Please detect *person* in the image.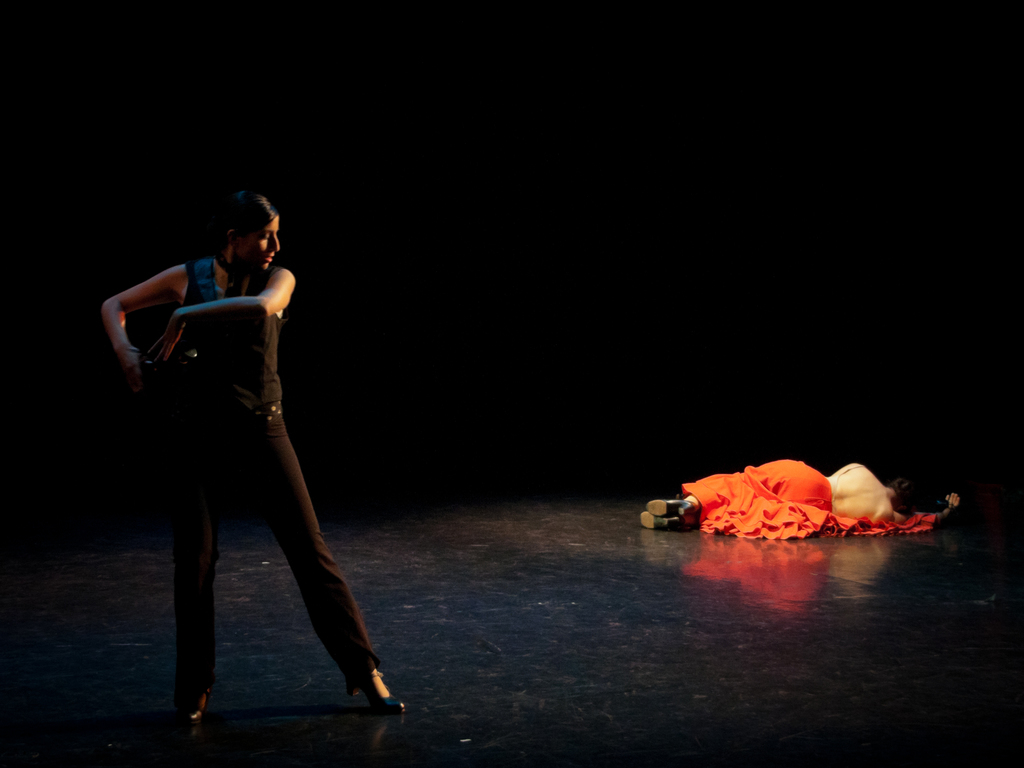
box=[109, 180, 376, 713].
